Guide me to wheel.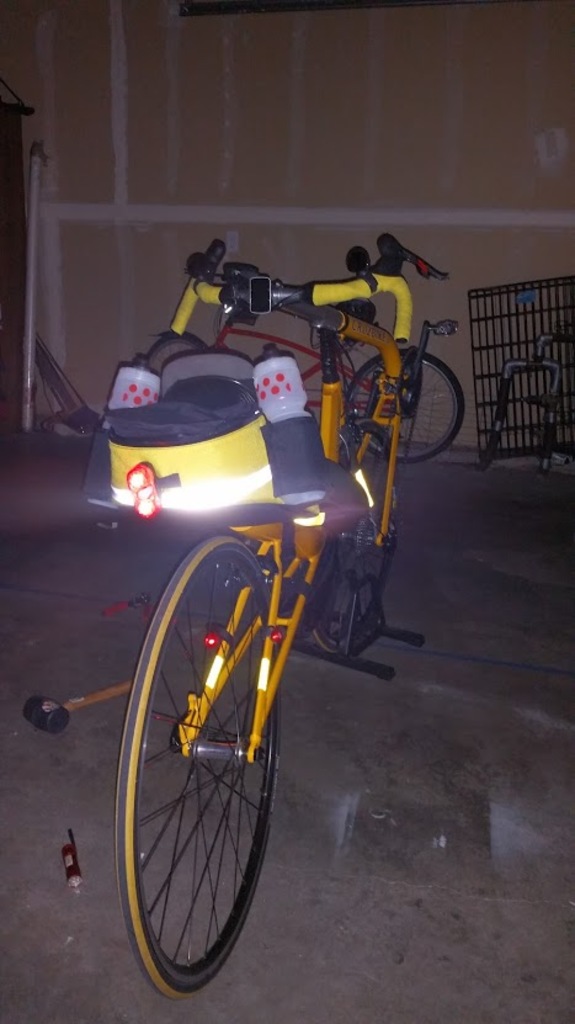
Guidance: <bbox>342, 346, 468, 461</bbox>.
